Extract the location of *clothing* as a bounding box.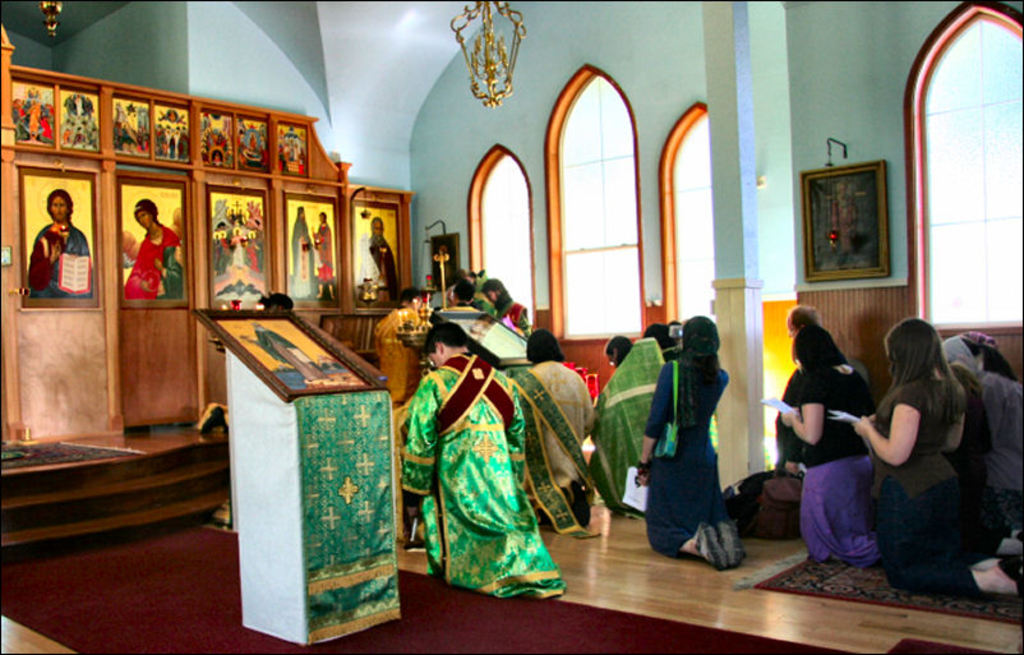
detection(409, 335, 571, 614).
